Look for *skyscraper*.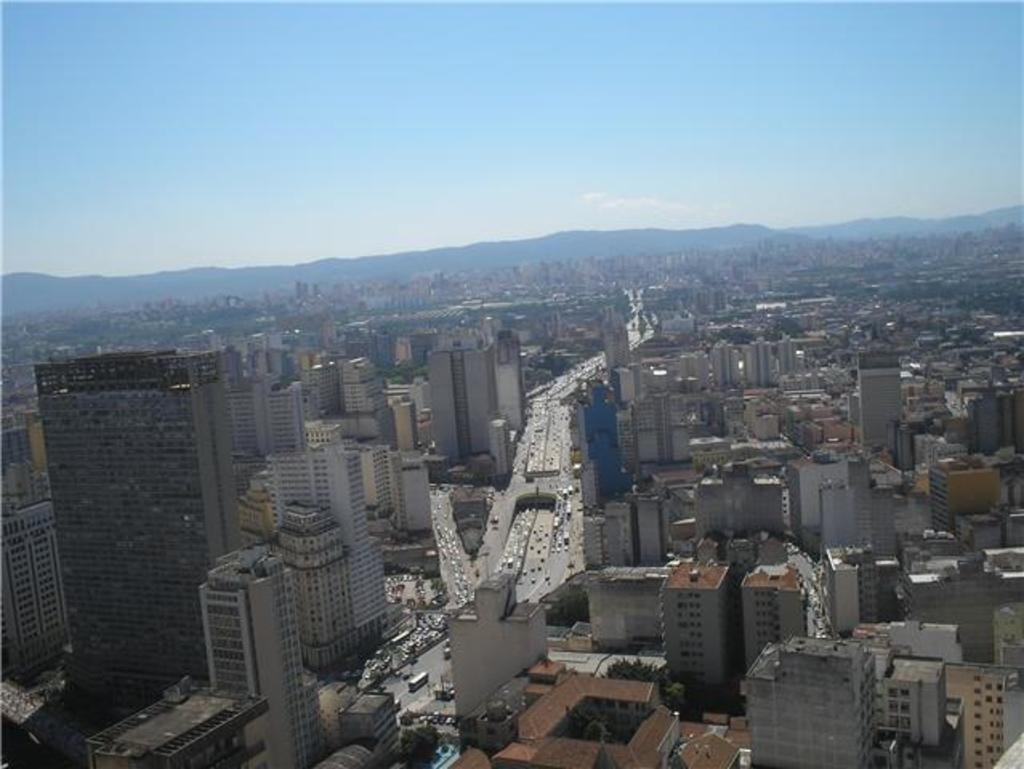
Found: <region>780, 325, 808, 383</region>.
